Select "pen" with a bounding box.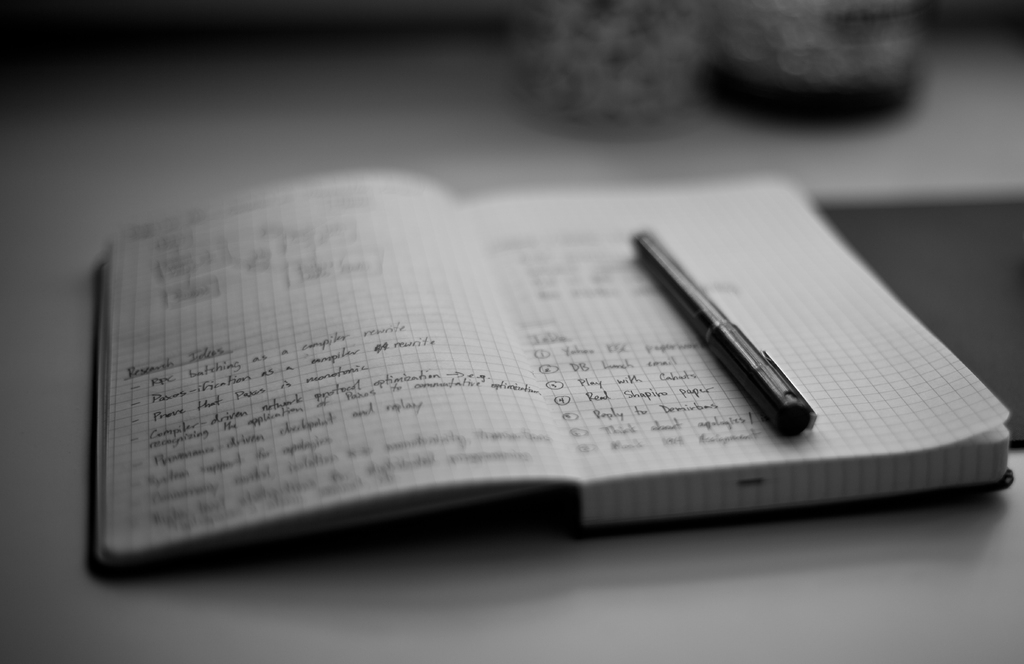
{"left": 624, "top": 221, "right": 825, "bottom": 440}.
